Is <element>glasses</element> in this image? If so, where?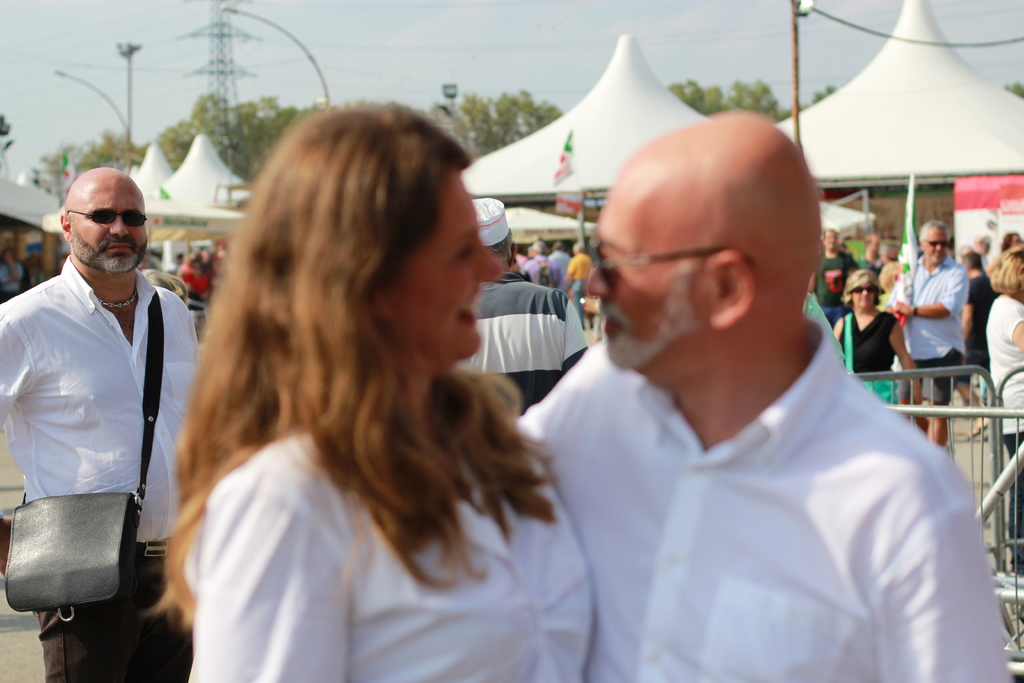
Yes, at <region>590, 243, 749, 304</region>.
